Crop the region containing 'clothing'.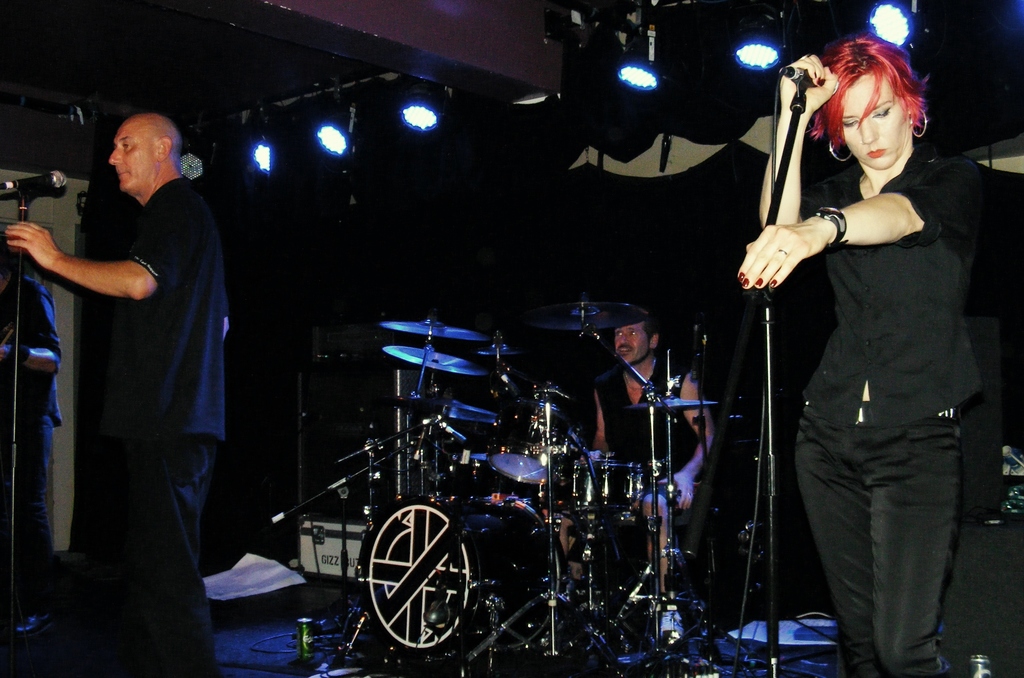
Crop region: 86 177 224 677.
